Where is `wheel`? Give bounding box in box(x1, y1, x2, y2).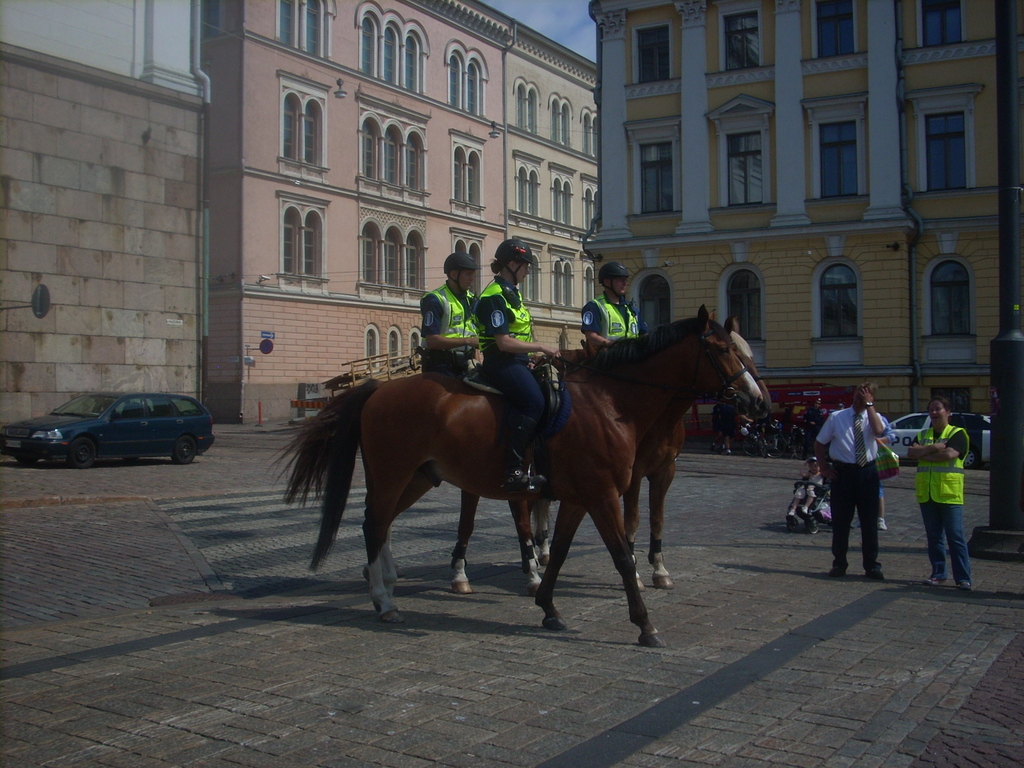
box(791, 429, 808, 460).
